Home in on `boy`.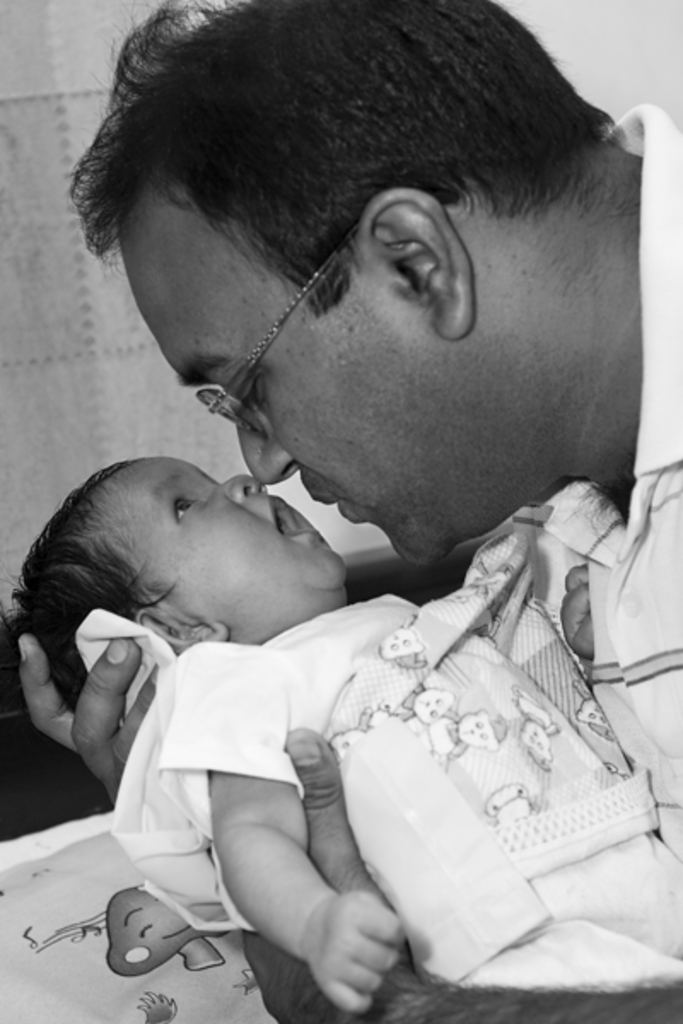
Homed in at bbox(0, 451, 681, 1014).
